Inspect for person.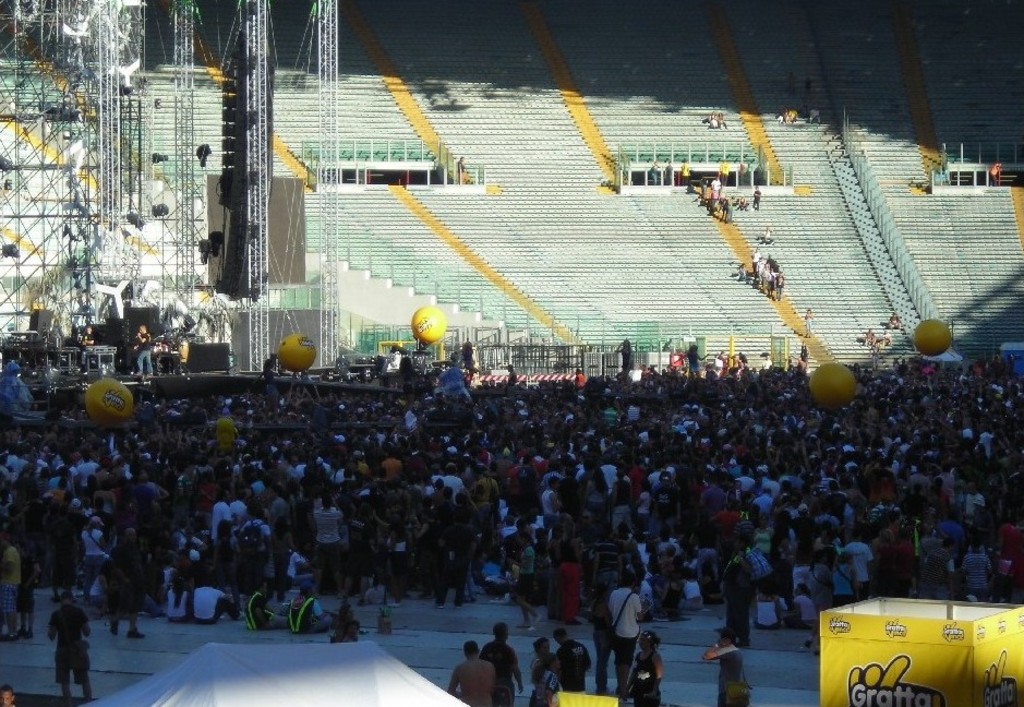
Inspection: box=[715, 108, 731, 129].
